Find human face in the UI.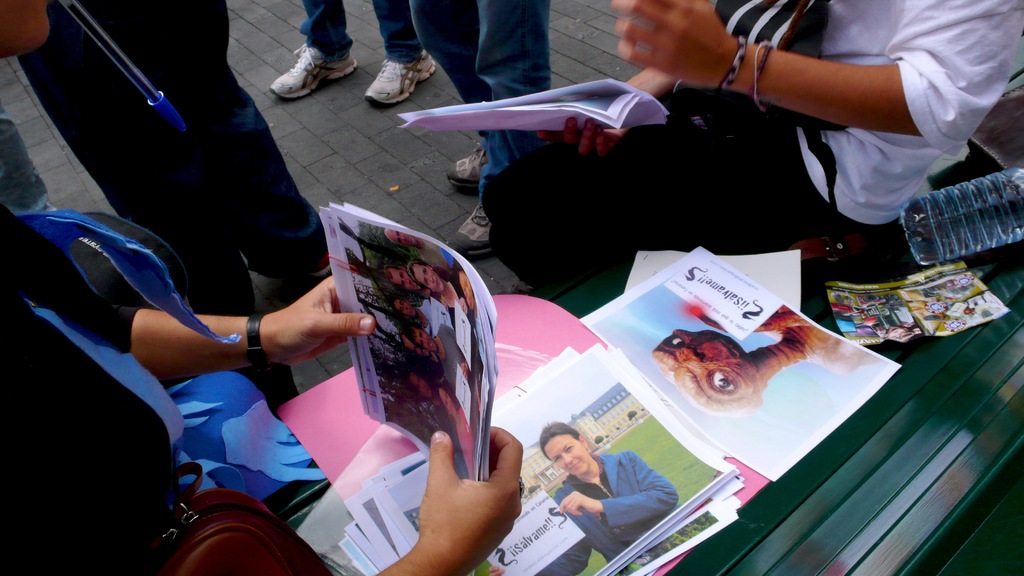
UI element at l=412, t=260, r=447, b=293.
